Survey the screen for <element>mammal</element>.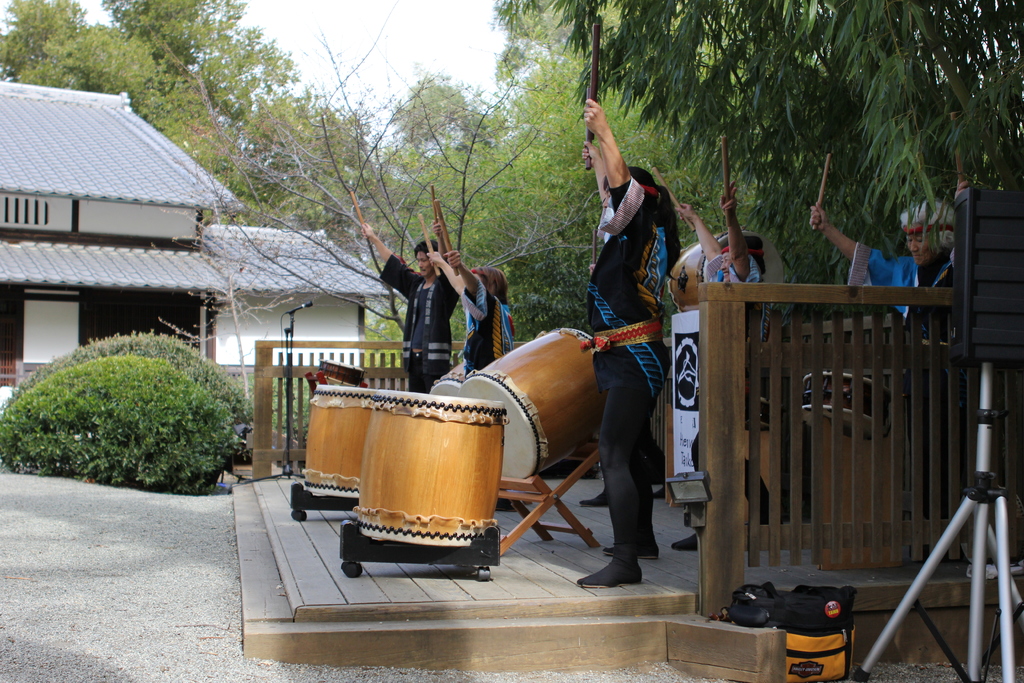
Survey found: bbox(670, 176, 784, 547).
